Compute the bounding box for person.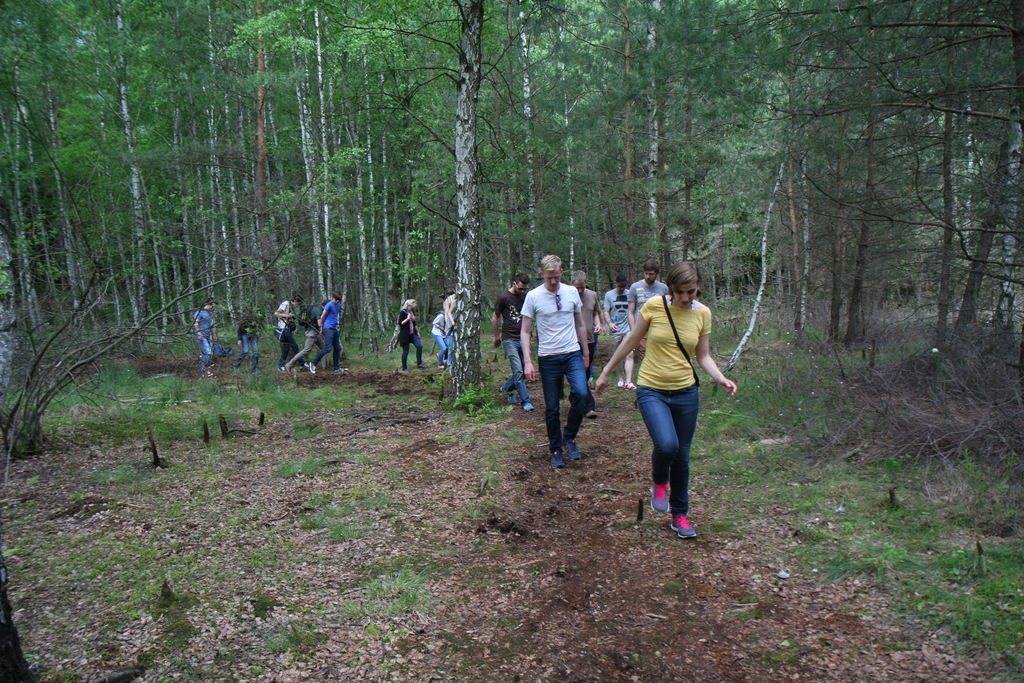
[274,292,305,374].
